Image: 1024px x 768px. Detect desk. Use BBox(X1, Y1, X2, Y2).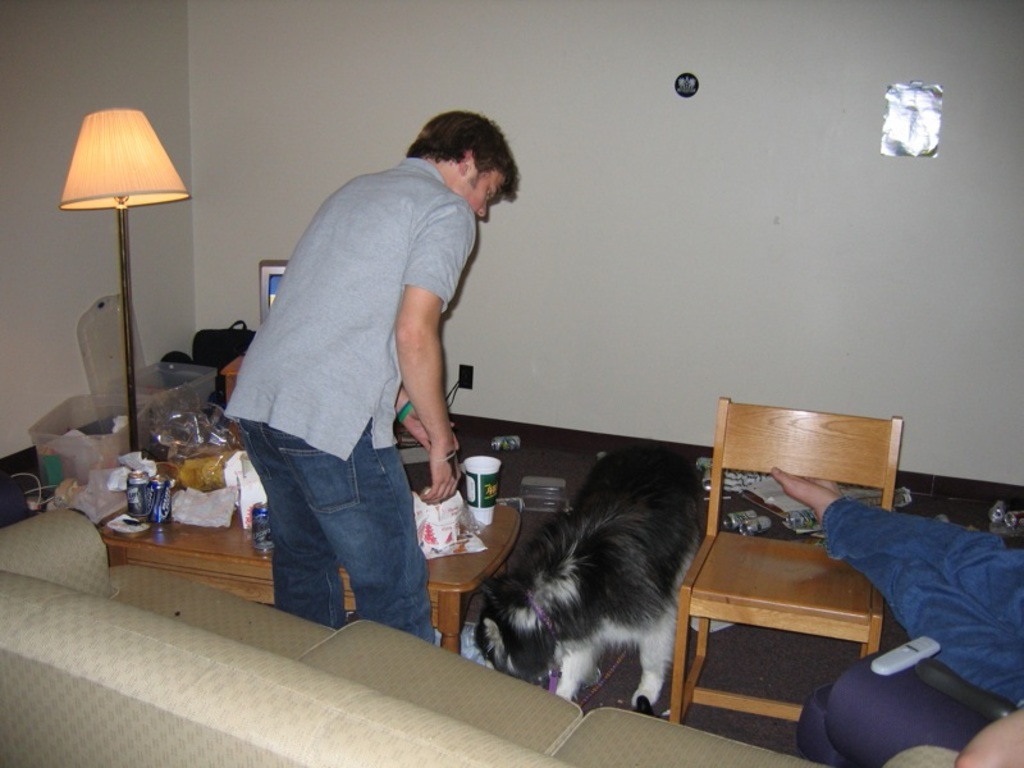
BBox(102, 457, 524, 657).
